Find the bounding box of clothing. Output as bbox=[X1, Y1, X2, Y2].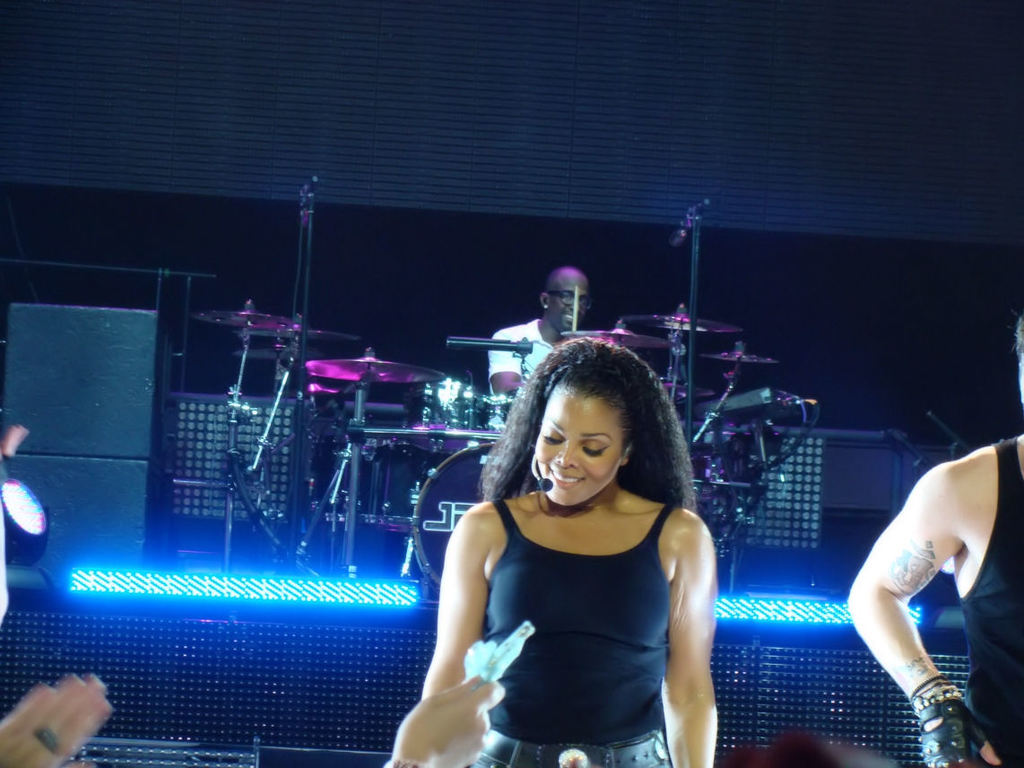
bbox=[476, 485, 672, 767].
